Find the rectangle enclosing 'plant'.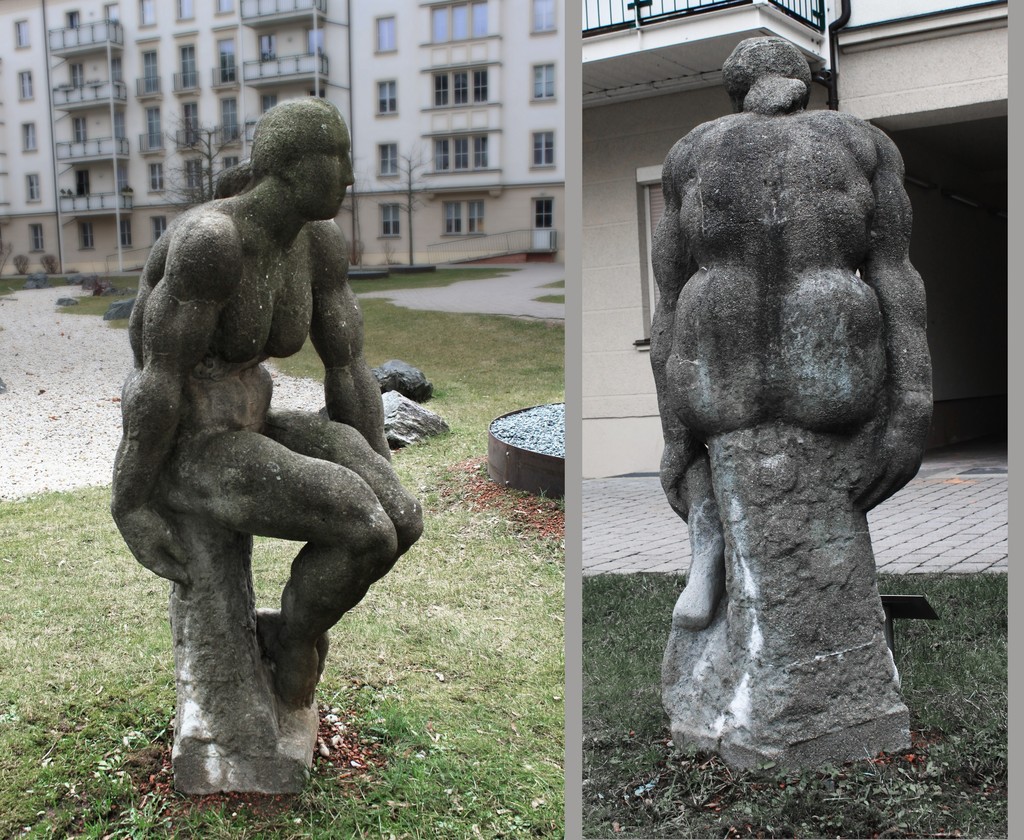
{"left": 7, "top": 250, "right": 35, "bottom": 281}.
